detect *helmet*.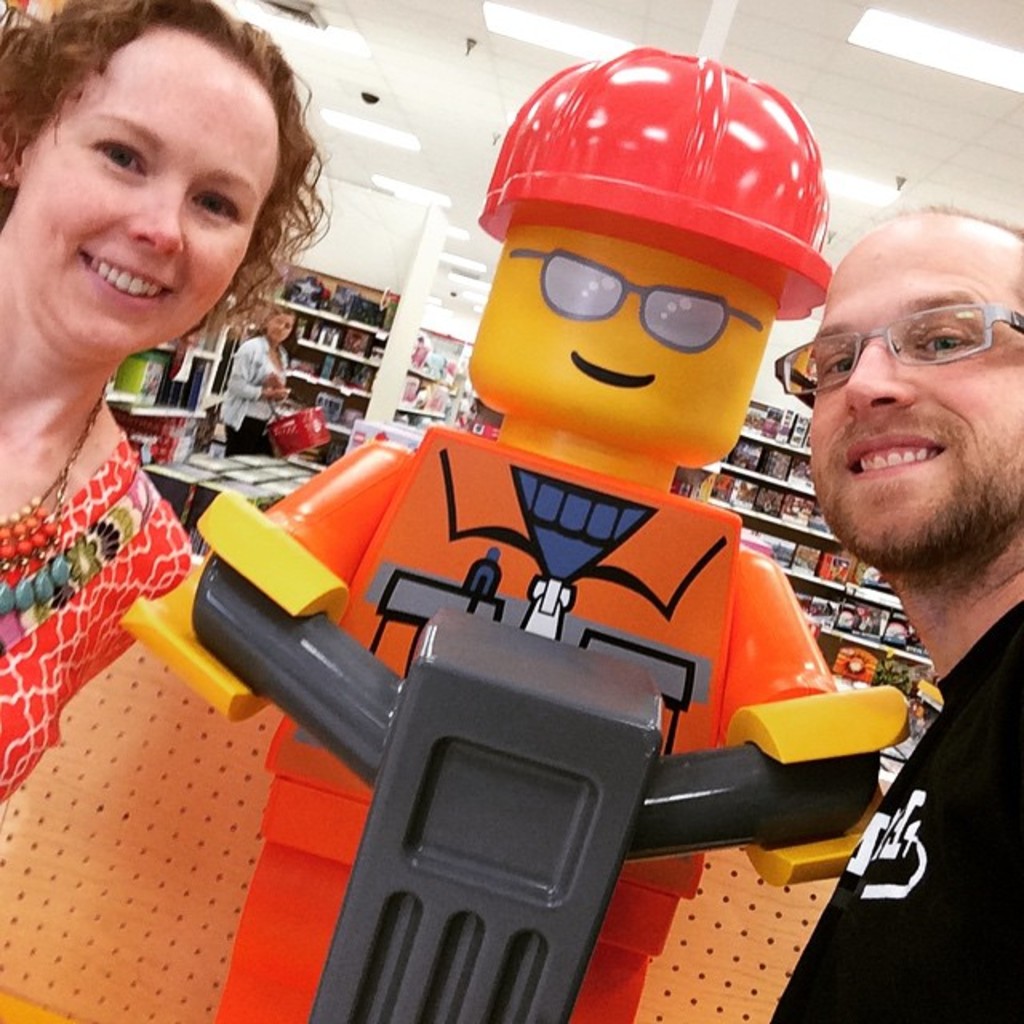
Detected at BBox(438, 46, 846, 550).
